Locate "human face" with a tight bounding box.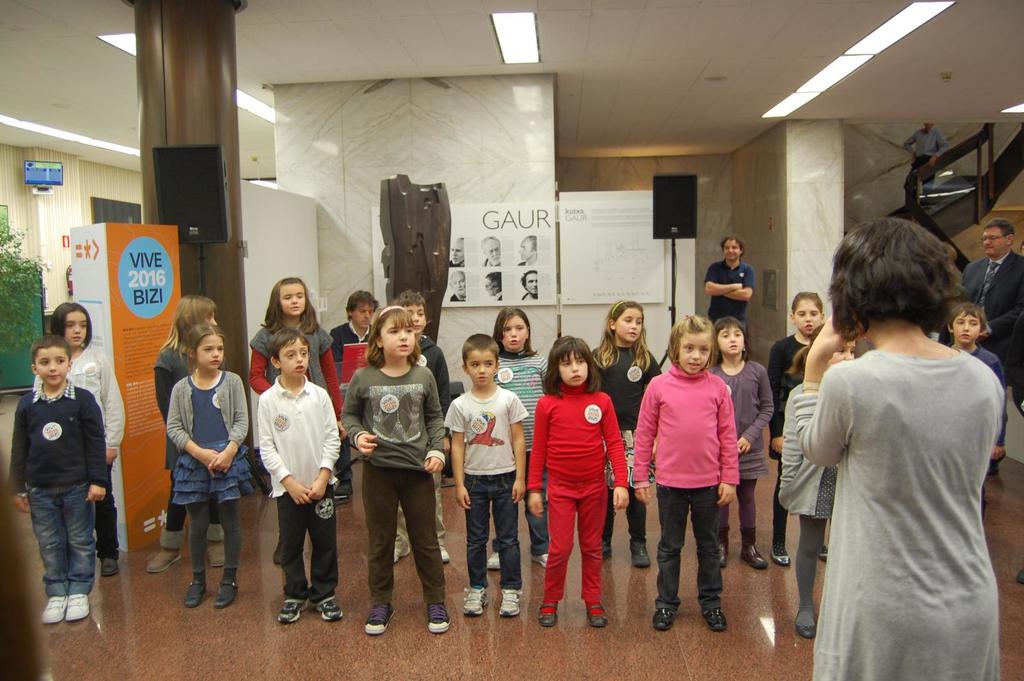
box=[452, 273, 465, 298].
